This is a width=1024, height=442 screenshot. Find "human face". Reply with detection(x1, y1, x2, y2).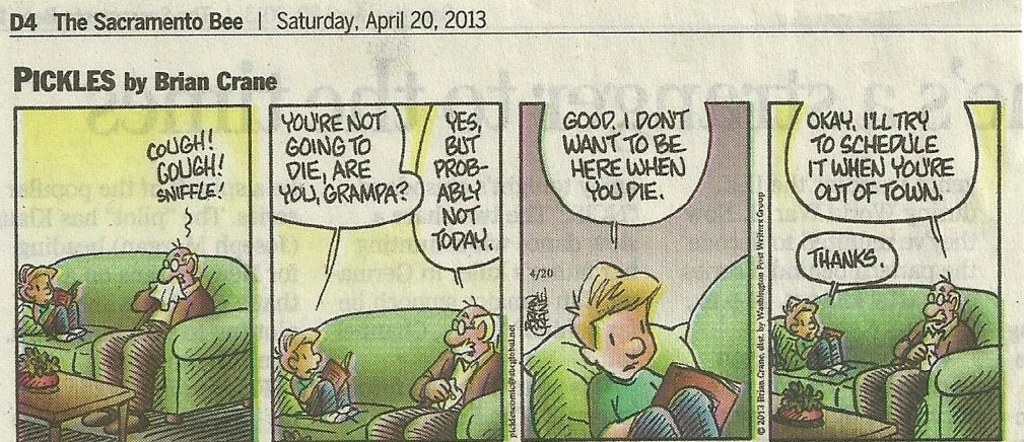
detection(28, 273, 54, 301).
